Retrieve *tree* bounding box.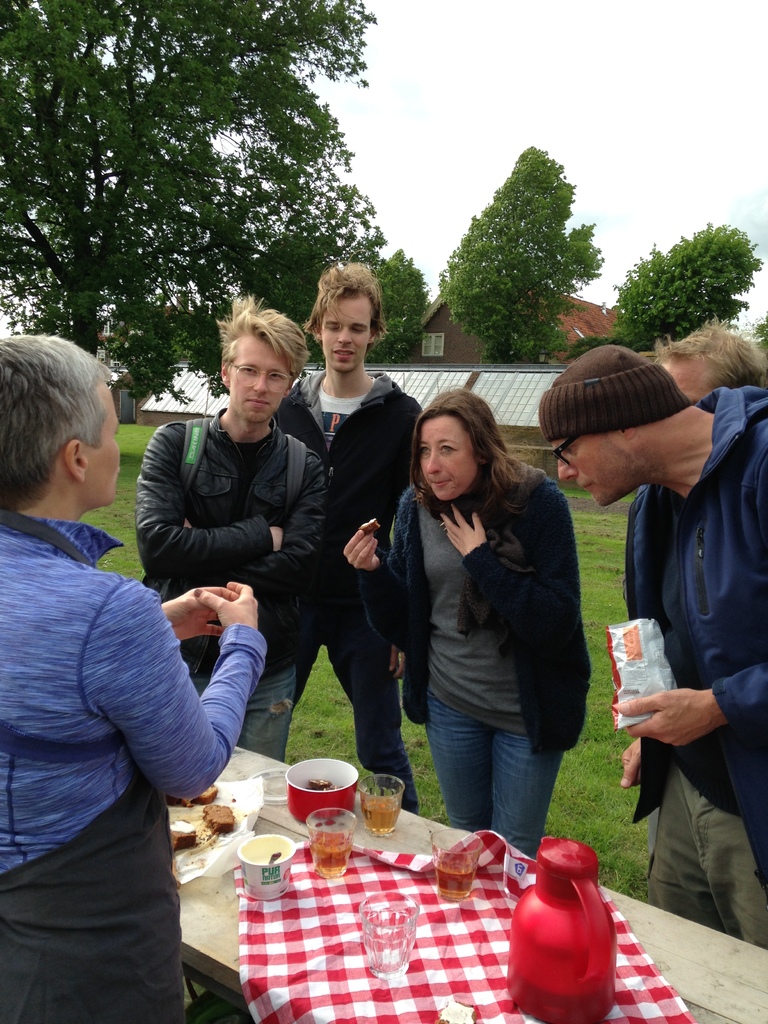
Bounding box: crop(741, 323, 765, 358).
